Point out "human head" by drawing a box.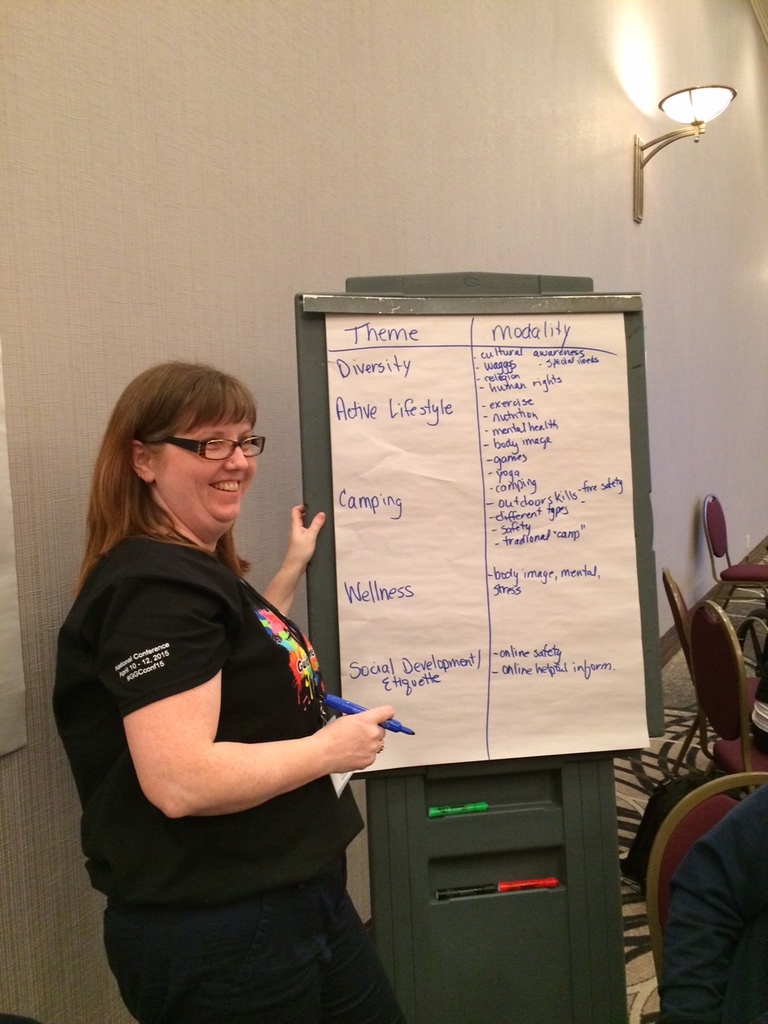
l=95, t=358, r=274, b=531.
